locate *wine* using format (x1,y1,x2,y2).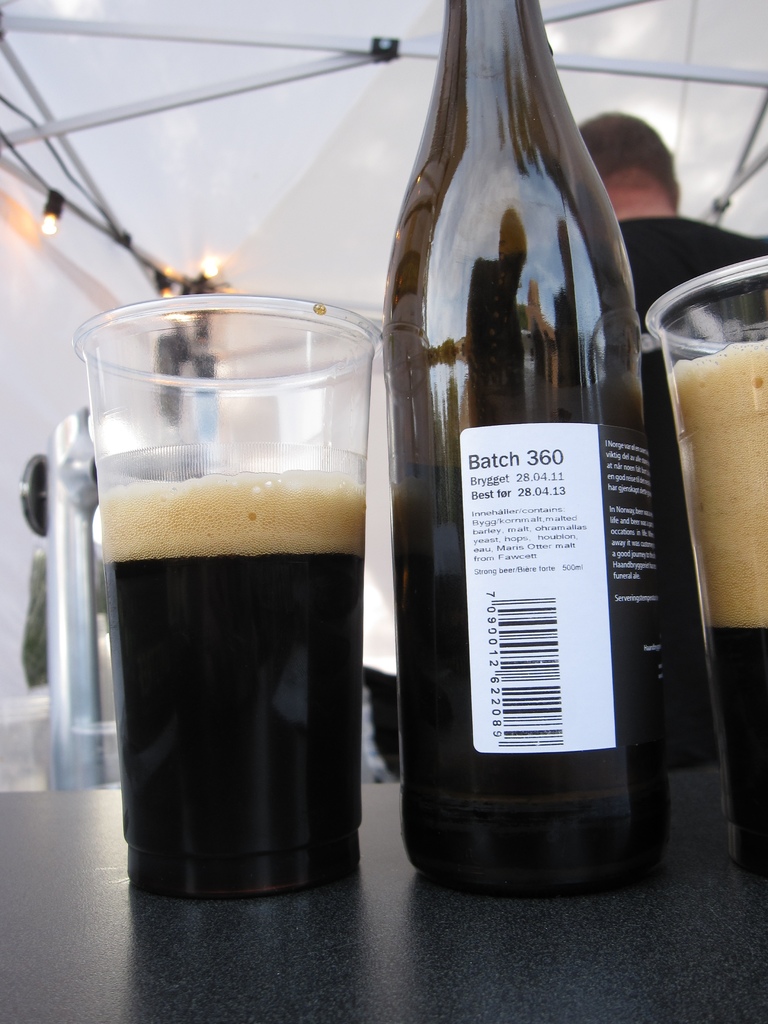
(117,554,359,903).
